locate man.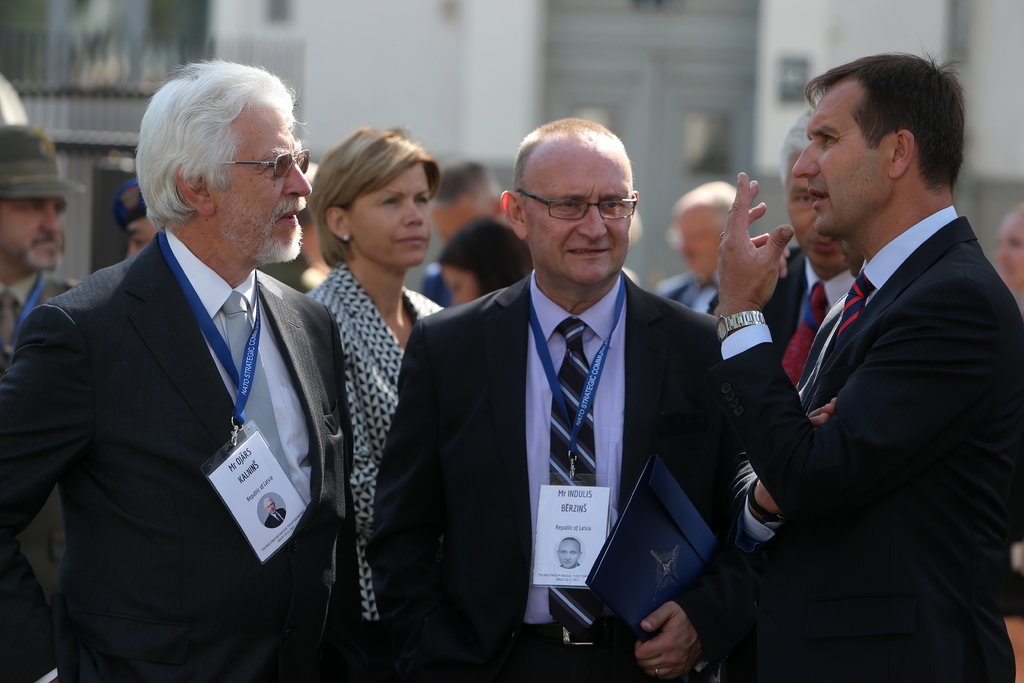
Bounding box: x1=0 y1=119 x2=84 y2=682.
